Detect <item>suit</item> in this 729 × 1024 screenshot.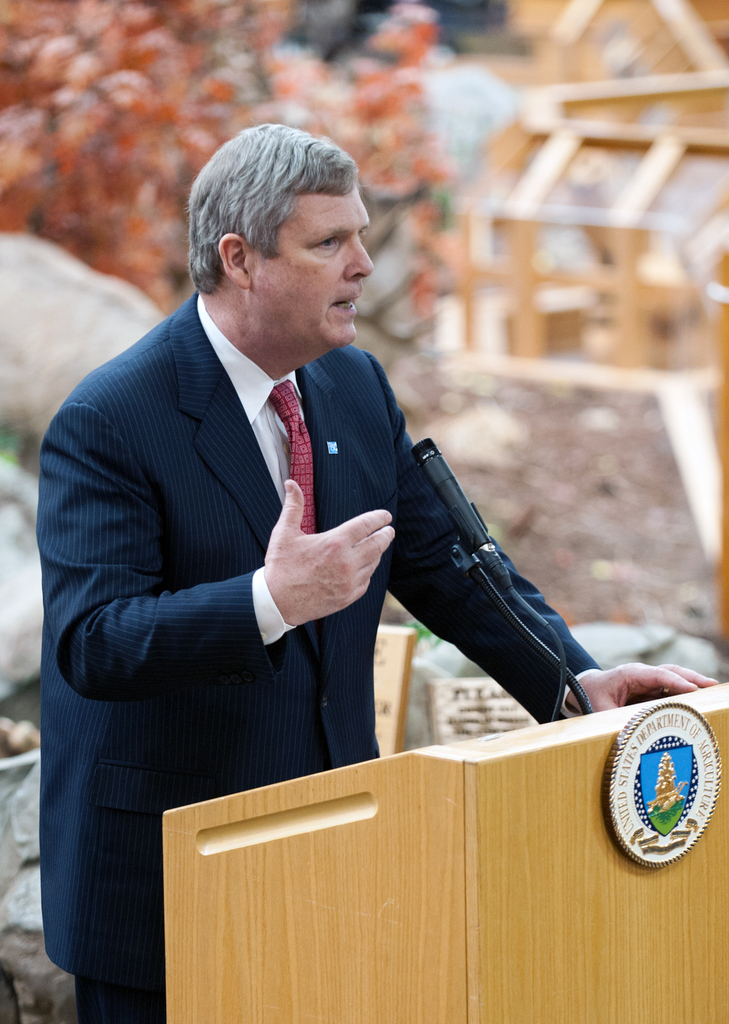
Detection: 35 286 601 1023.
